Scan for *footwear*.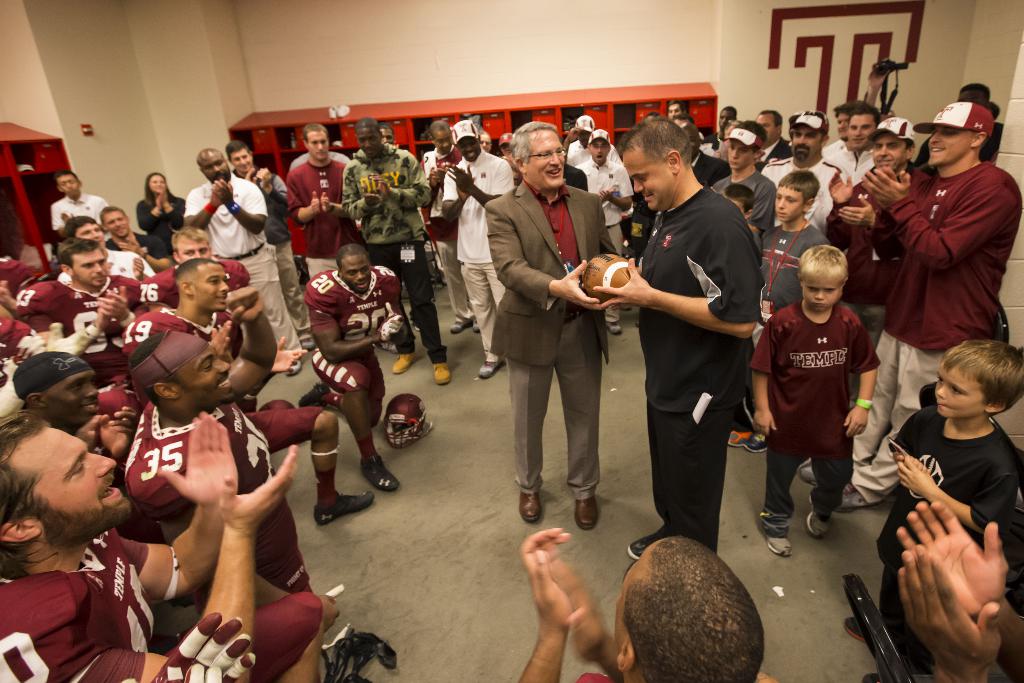
Scan result: pyautogui.locateOnScreen(299, 383, 333, 406).
